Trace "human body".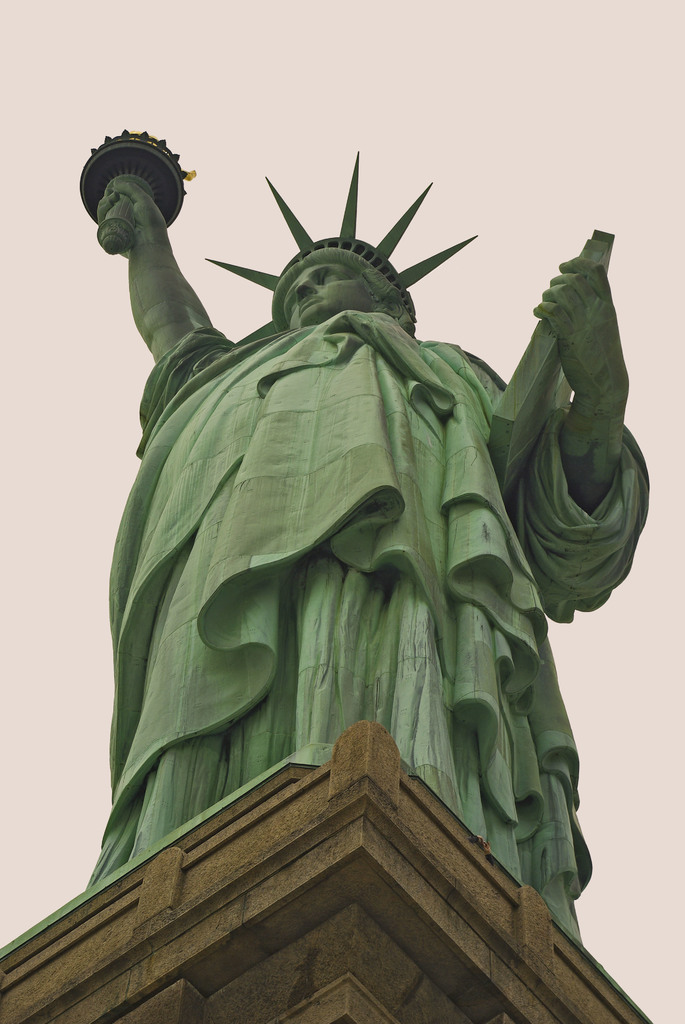
Traced to Rect(97, 140, 629, 1006).
